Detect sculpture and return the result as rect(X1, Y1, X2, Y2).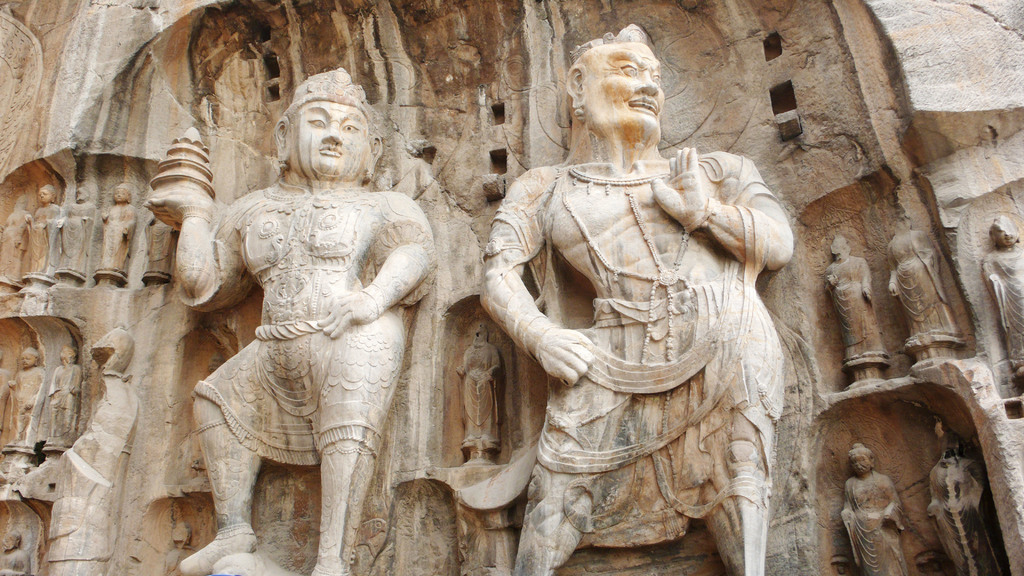
rect(19, 182, 63, 290).
